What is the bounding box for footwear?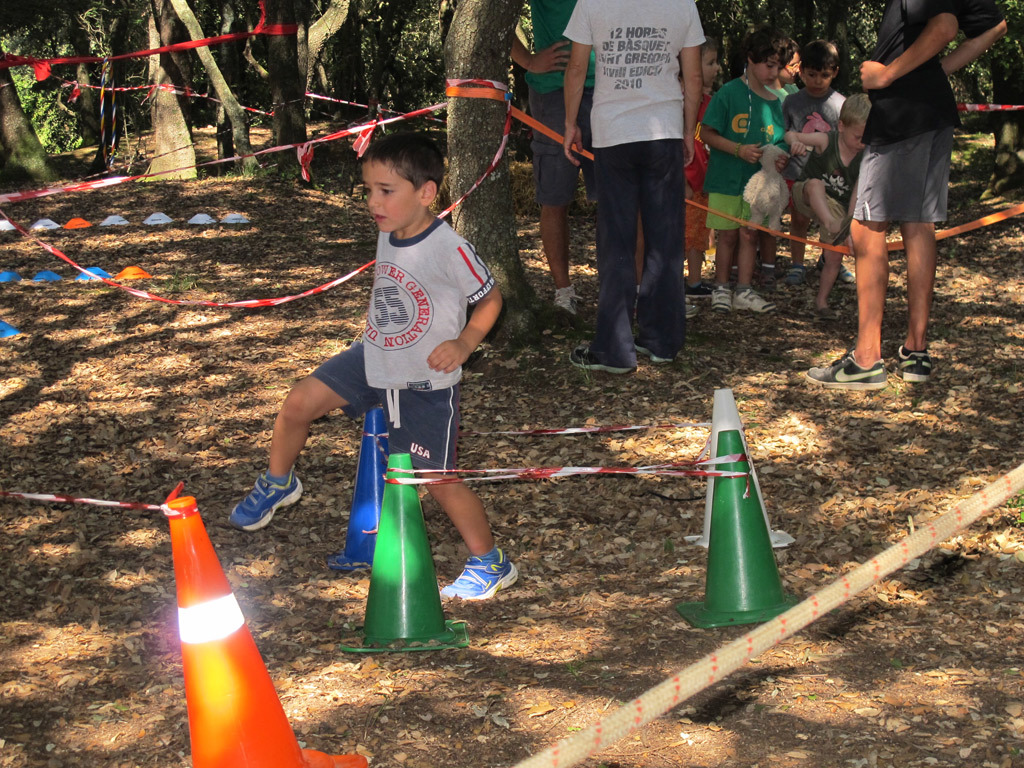
[x1=815, y1=253, x2=853, y2=280].
